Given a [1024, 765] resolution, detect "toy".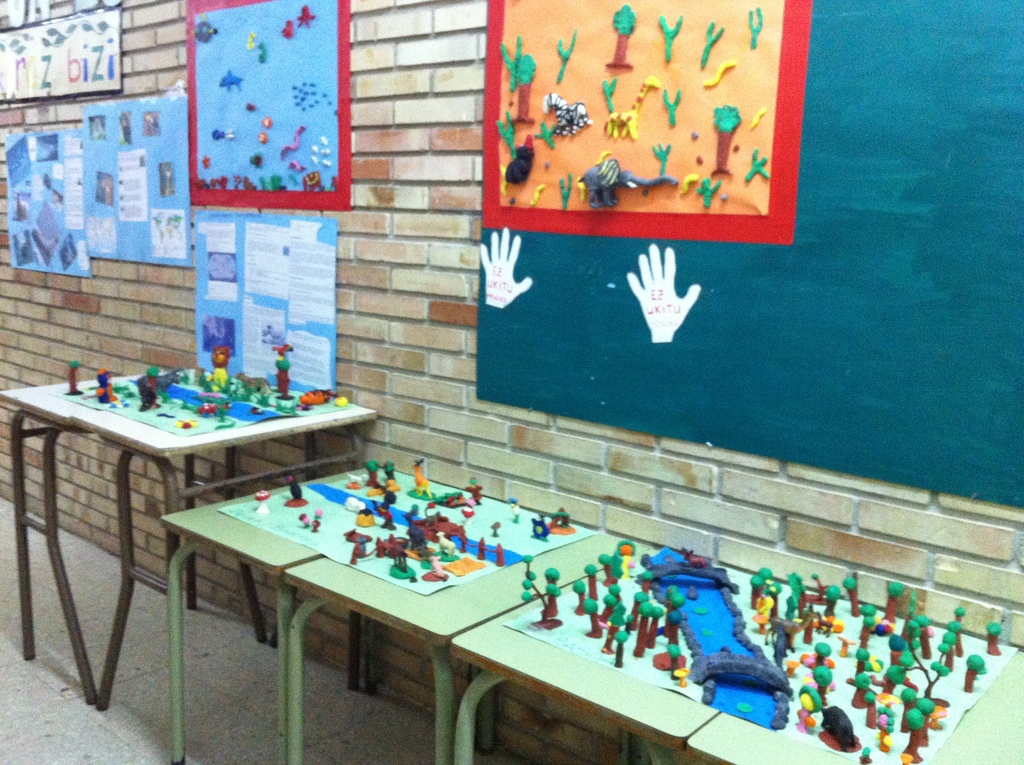
region(644, 572, 651, 592).
